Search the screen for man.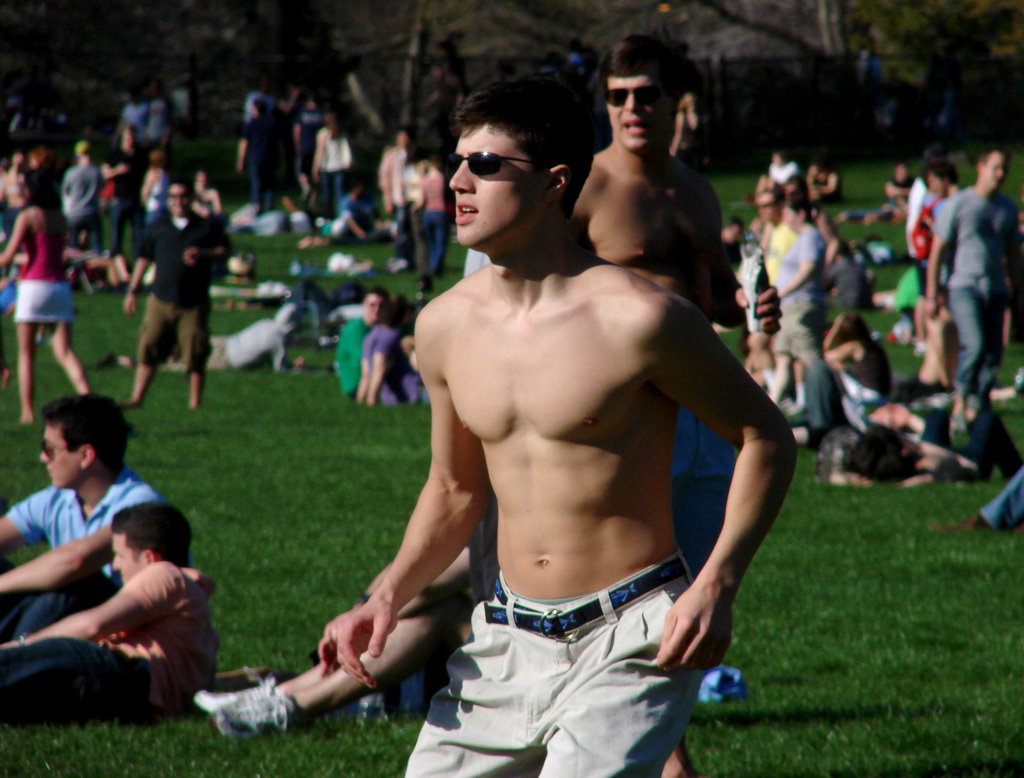
Found at select_region(566, 35, 785, 777).
